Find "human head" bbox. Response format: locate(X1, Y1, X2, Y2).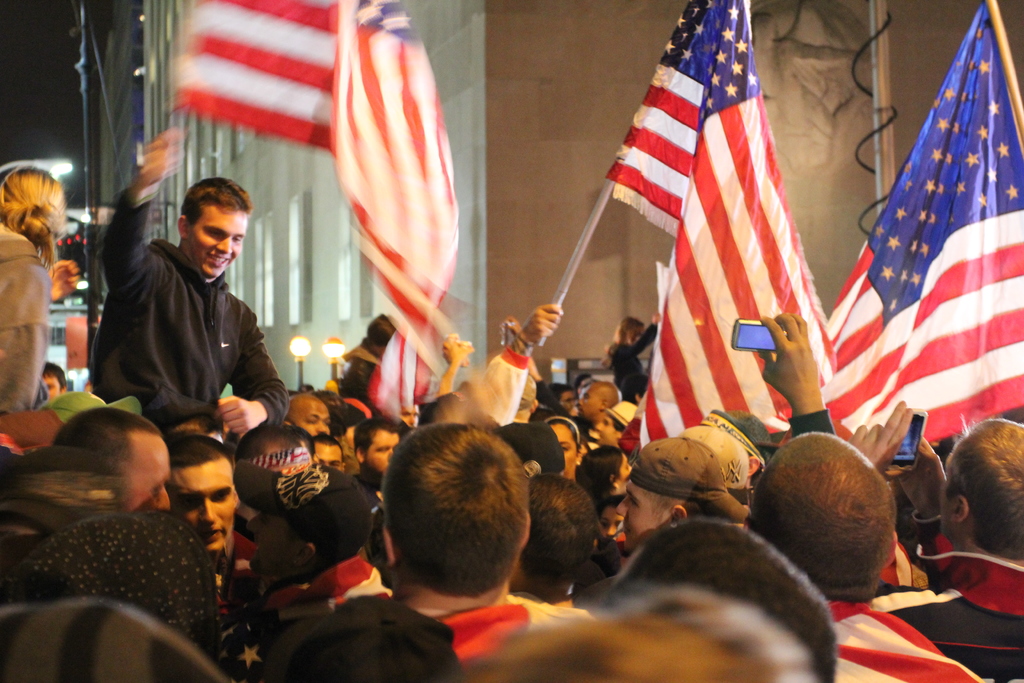
locate(548, 381, 577, 411).
